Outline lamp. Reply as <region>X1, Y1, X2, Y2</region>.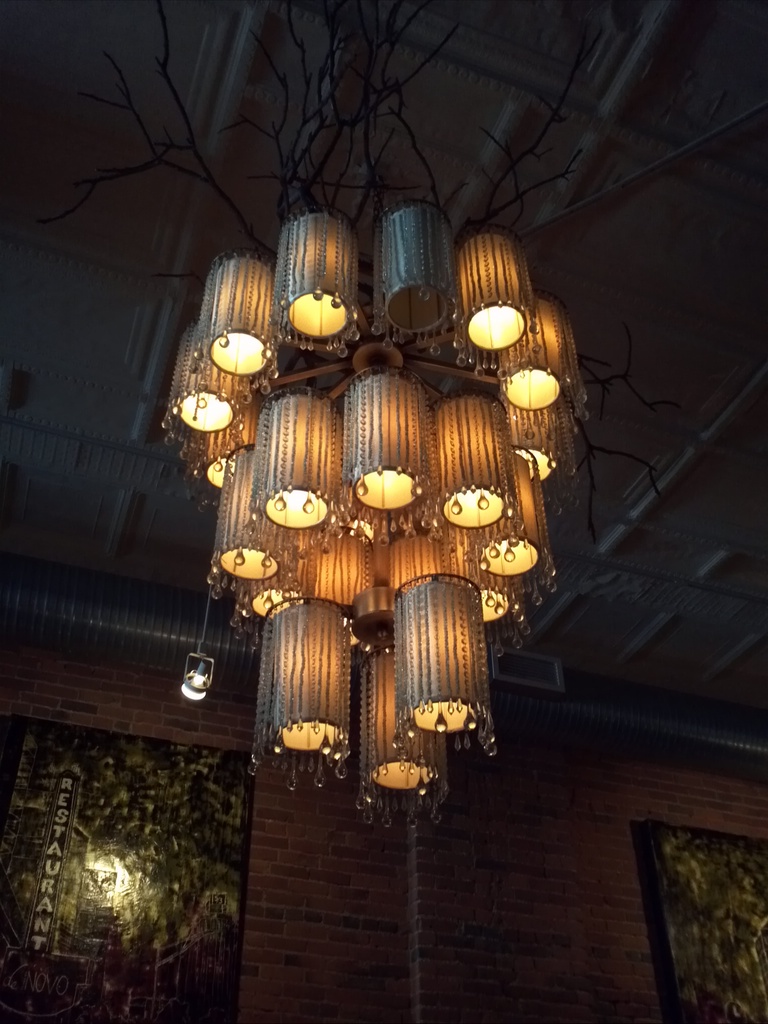
<region>145, 315, 259, 468</region>.
